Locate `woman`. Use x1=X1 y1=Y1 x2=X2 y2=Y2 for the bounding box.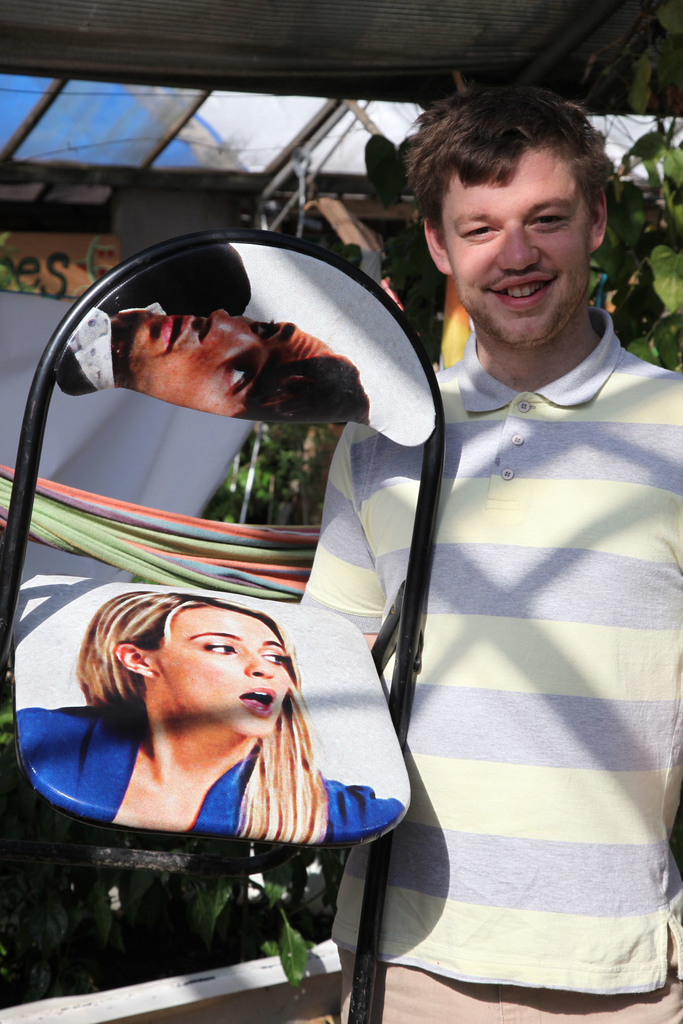
x1=12 y1=564 x2=407 y2=895.
